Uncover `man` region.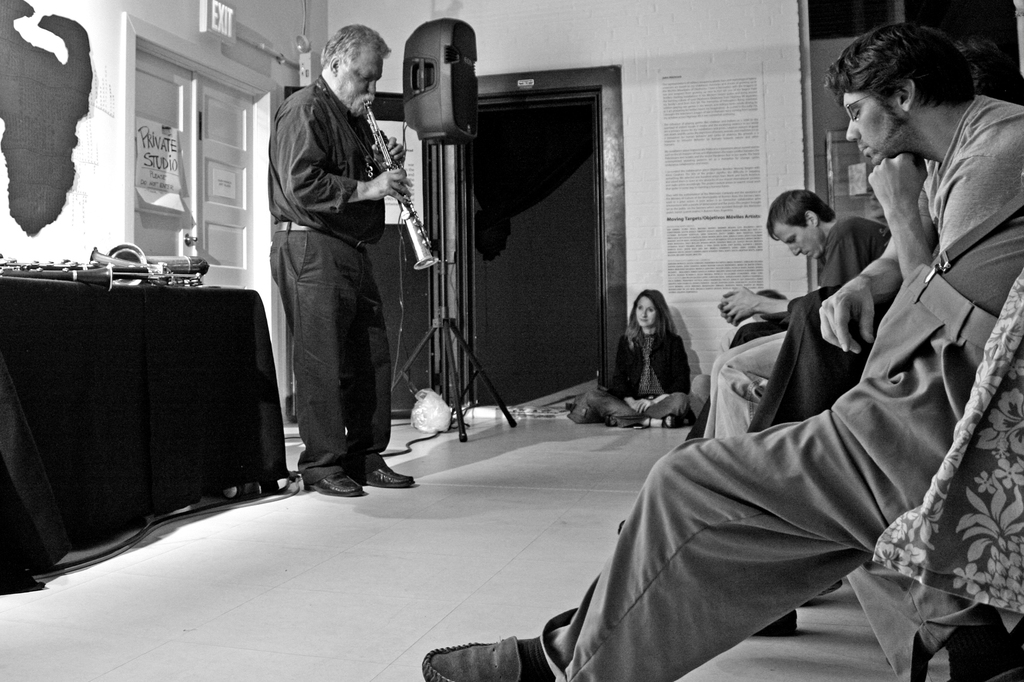
Uncovered: Rect(420, 29, 1023, 681).
